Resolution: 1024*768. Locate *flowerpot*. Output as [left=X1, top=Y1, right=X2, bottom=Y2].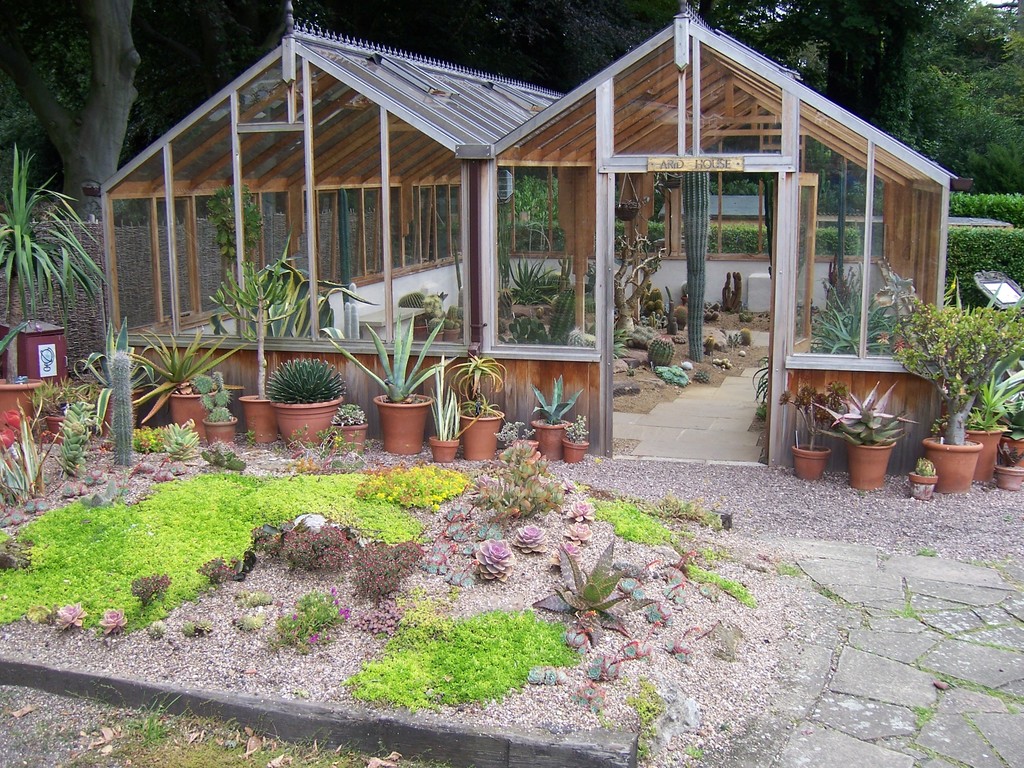
[left=240, top=396, right=272, bottom=446].
